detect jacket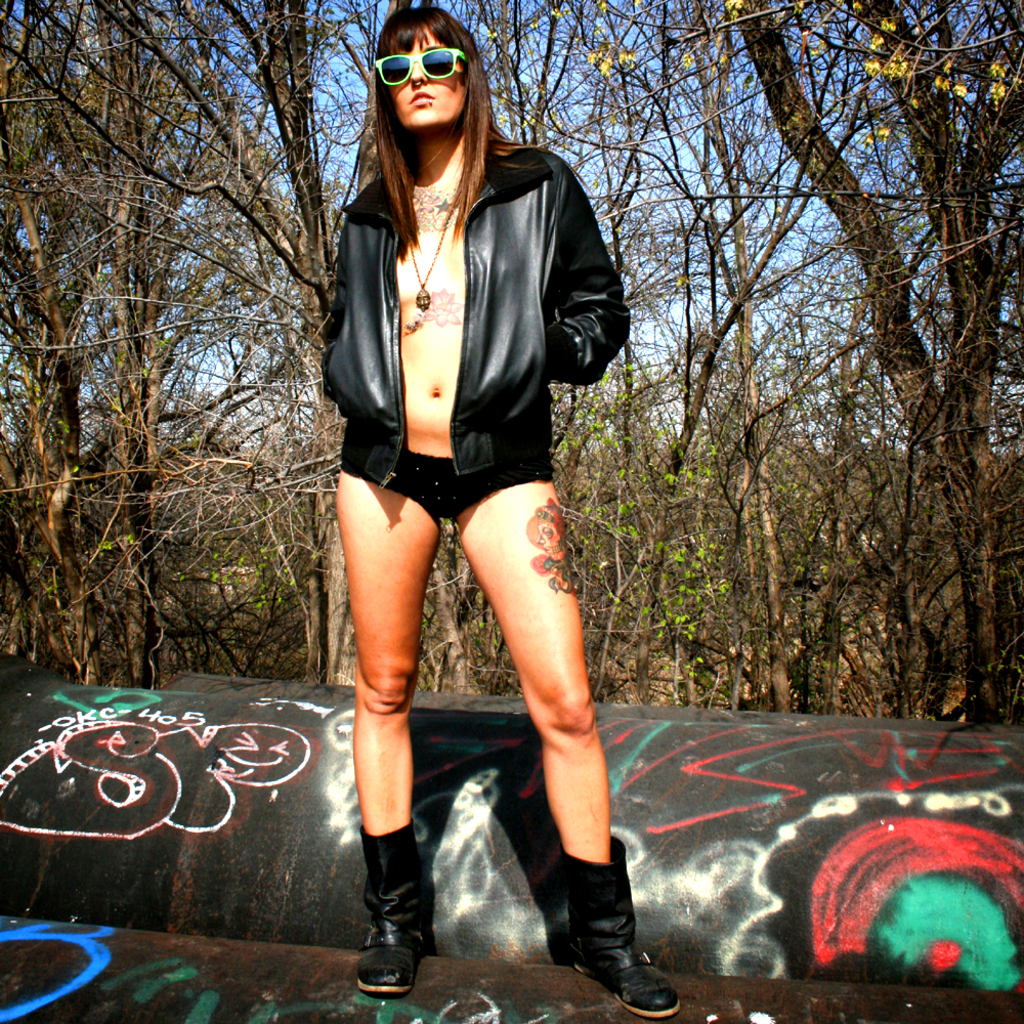
[x1=311, y1=171, x2=640, y2=486]
